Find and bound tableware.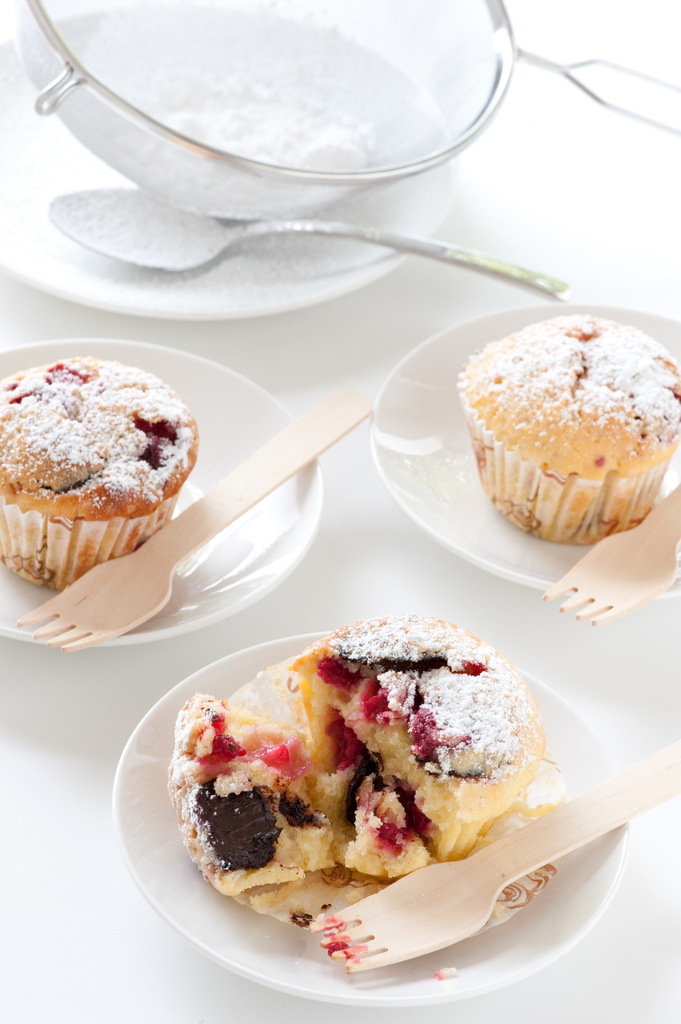
Bound: bbox=(301, 743, 680, 978).
